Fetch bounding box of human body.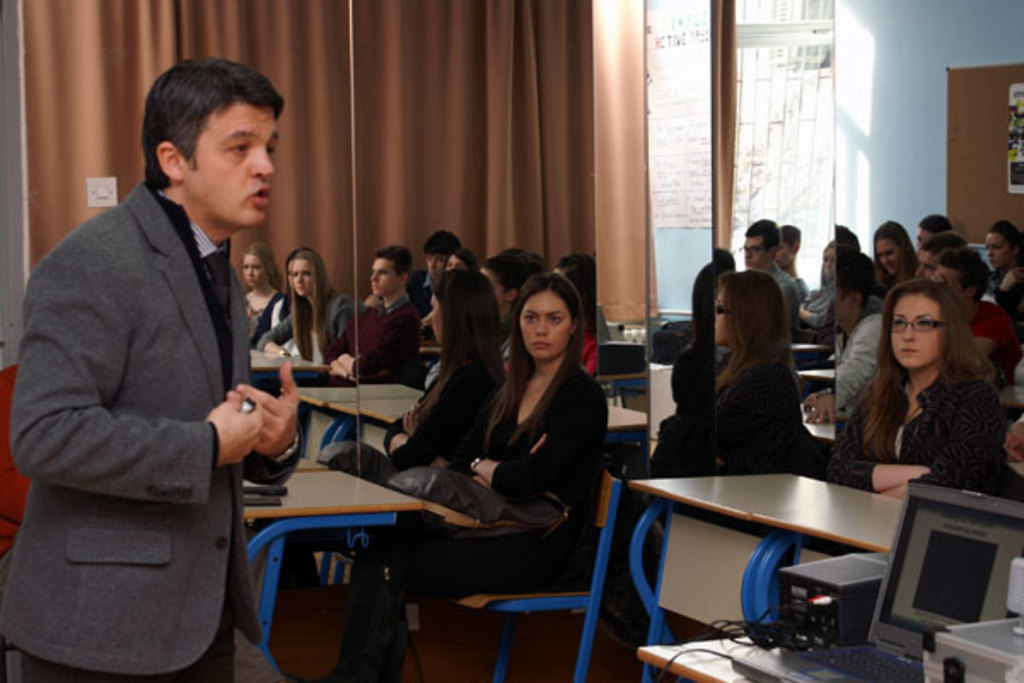
Bbox: {"left": 940, "top": 251, "right": 1005, "bottom": 381}.
